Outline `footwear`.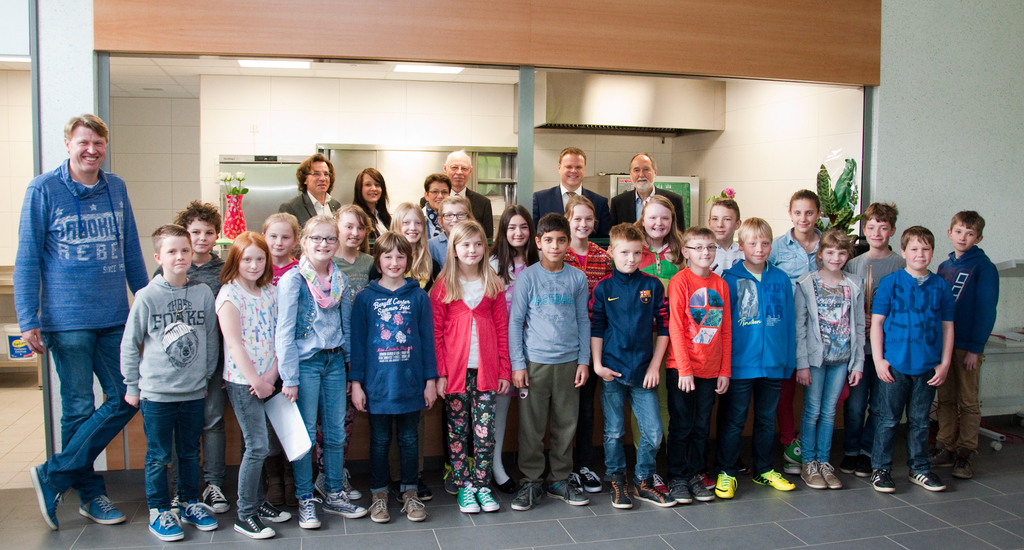
Outline: <bbox>257, 501, 294, 527</bbox>.
